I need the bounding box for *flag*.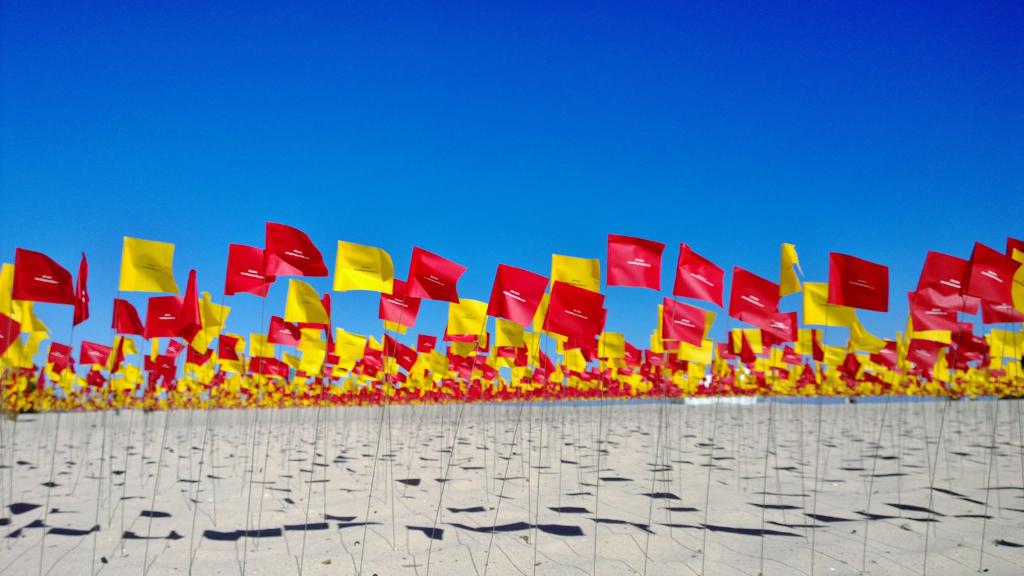
Here it is: (left=595, top=330, right=625, bottom=356).
